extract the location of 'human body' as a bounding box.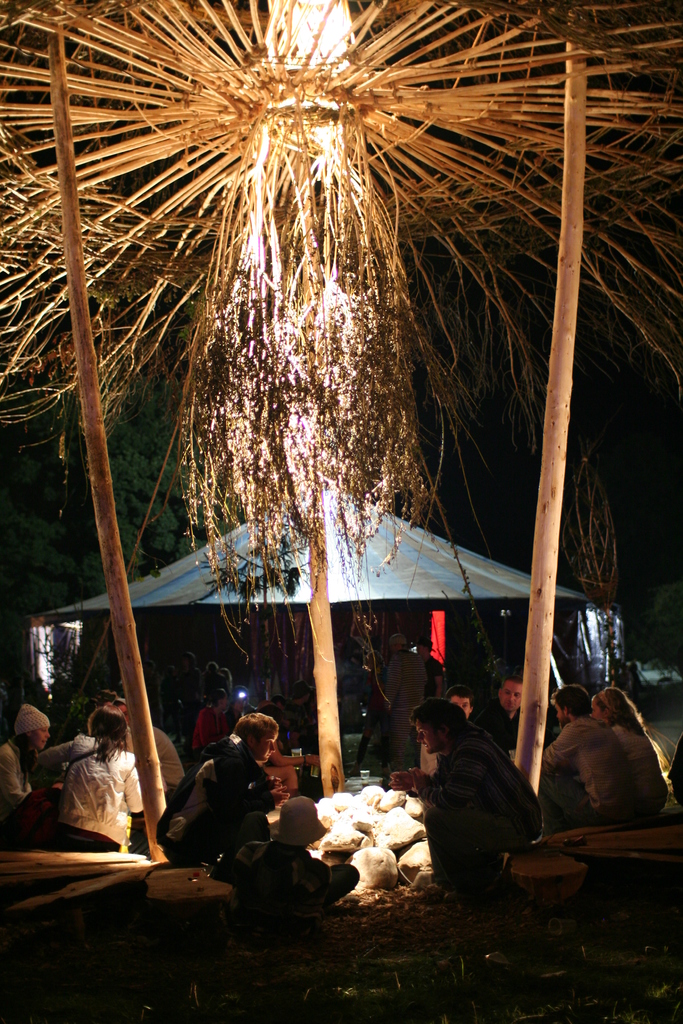
bbox(0, 703, 94, 834).
